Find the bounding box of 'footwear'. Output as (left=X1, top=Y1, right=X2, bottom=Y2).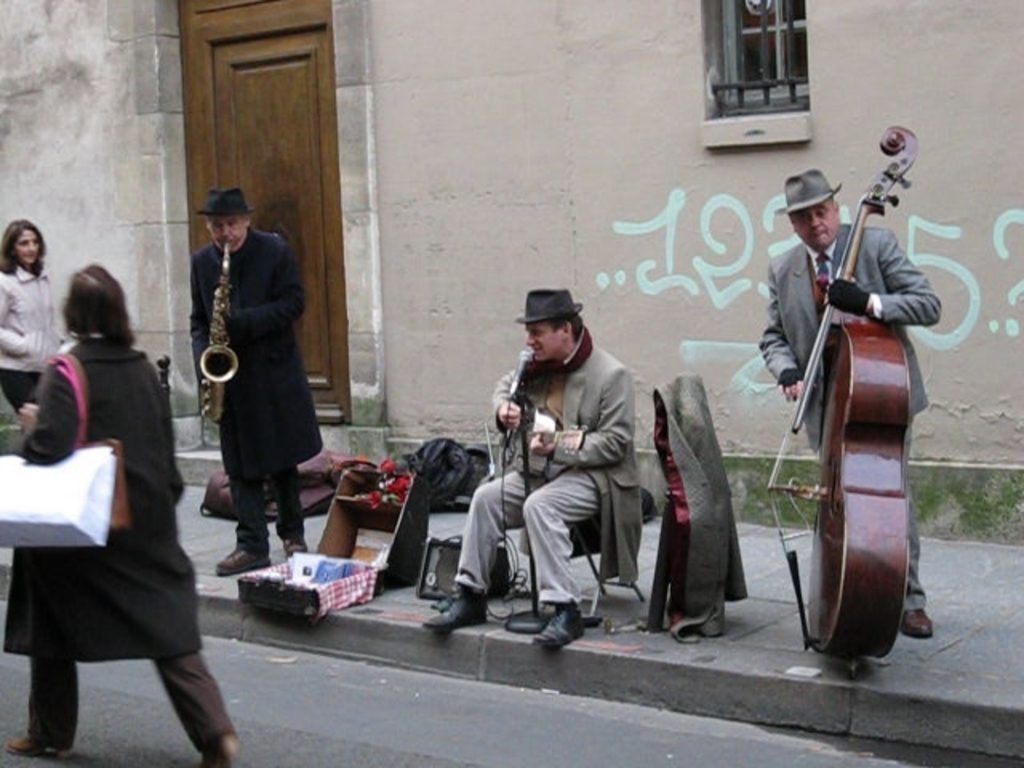
(left=904, top=608, right=934, bottom=642).
